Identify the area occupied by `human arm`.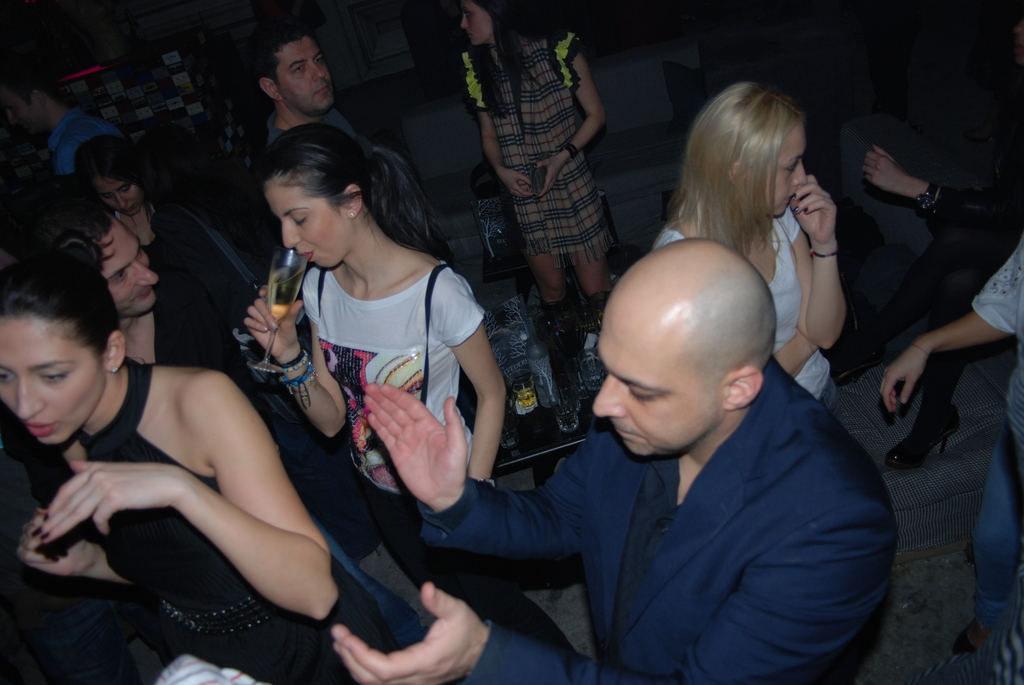
Area: bbox=[857, 141, 1011, 215].
